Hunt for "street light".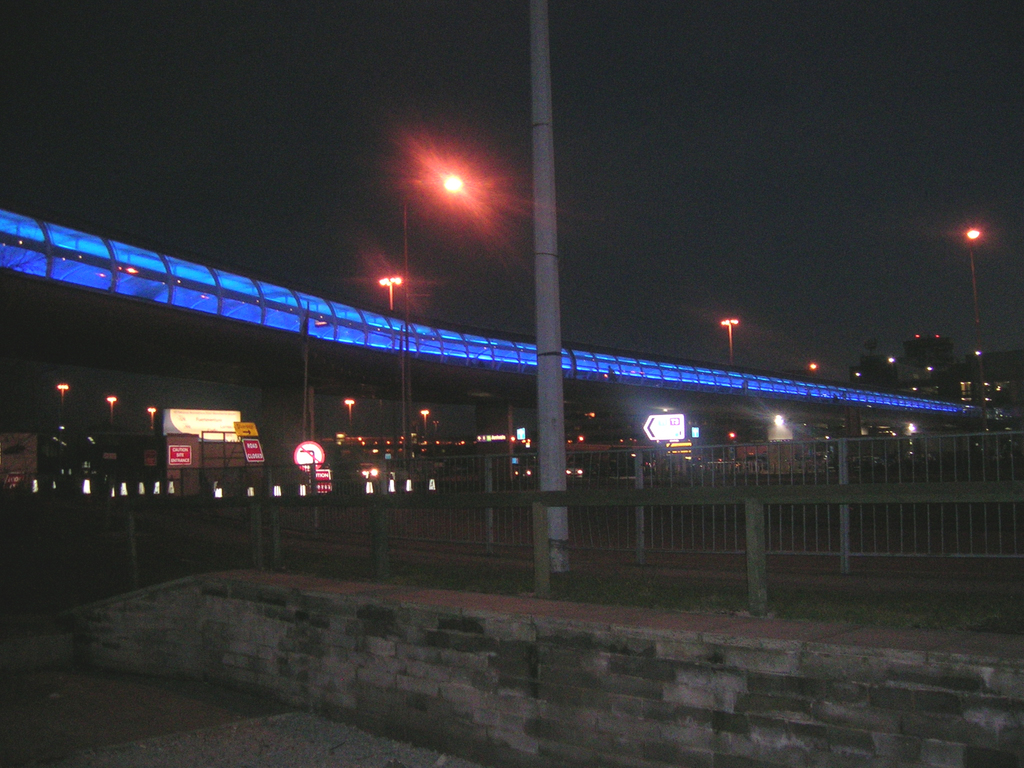
Hunted down at region(419, 406, 429, 436).
